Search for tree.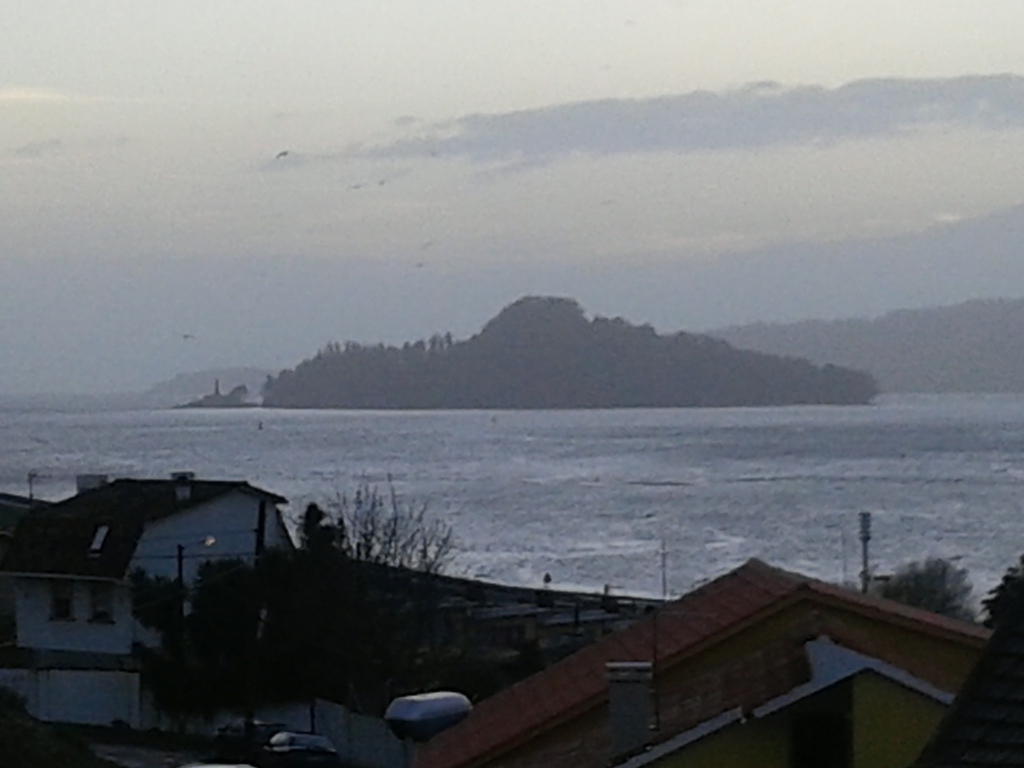
Found at <bbox>977, 552, 1023, 636</bbox>.
